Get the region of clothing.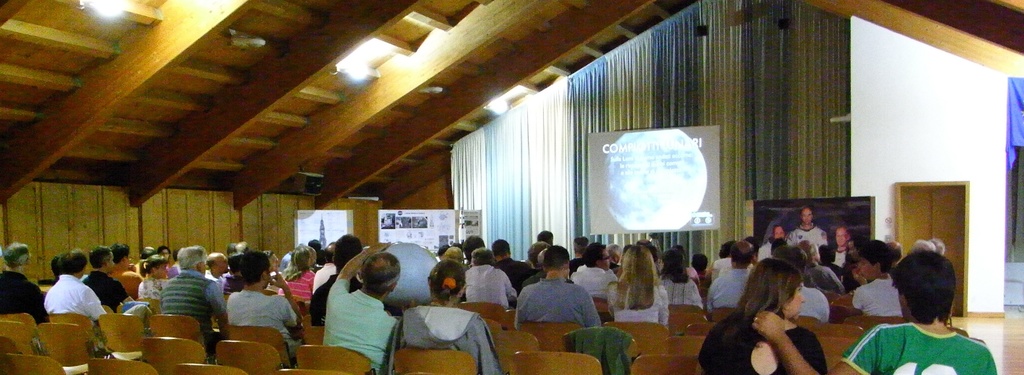
rect(698, 315, 823, 373).
